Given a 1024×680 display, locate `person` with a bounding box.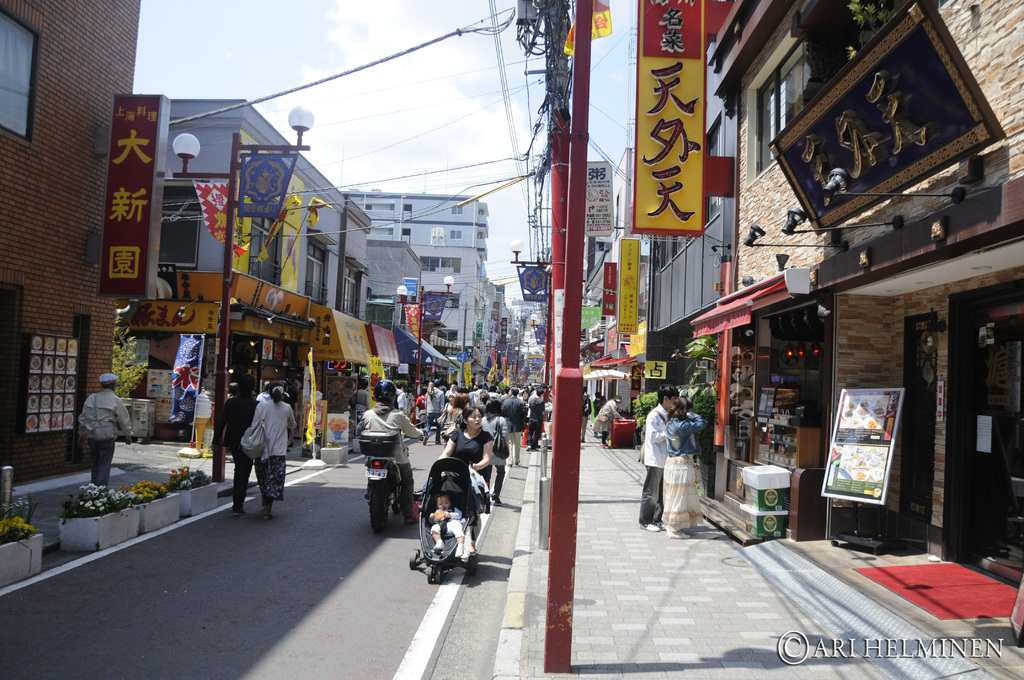
Located: bbox=[212, 375, 258, 512].
